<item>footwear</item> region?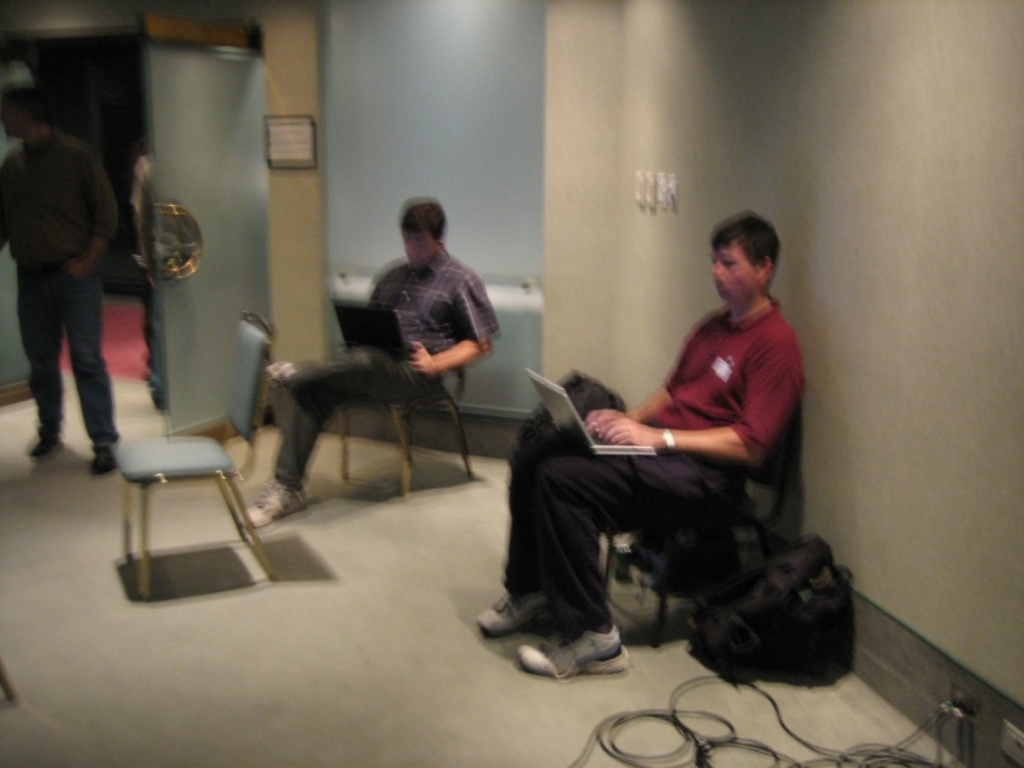
x1=242 y1=484 x2=307 y2=525
